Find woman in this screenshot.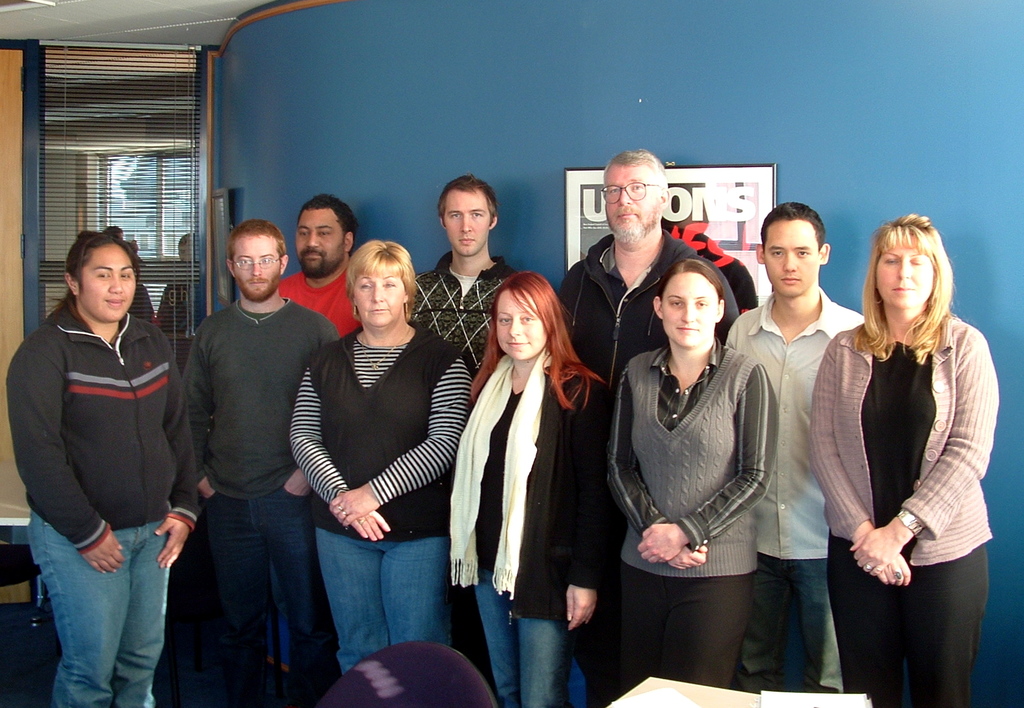
The bounding box for woman is left=446, top=270, right=604, bottom=707.
